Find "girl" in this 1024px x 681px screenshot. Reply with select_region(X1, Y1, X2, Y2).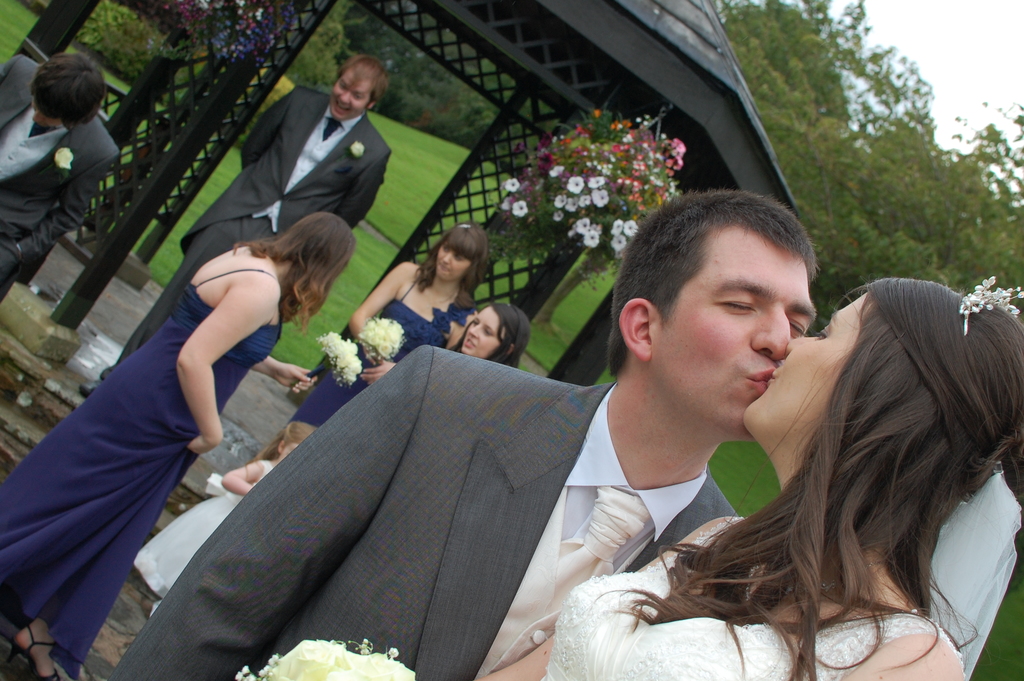
select_region(133, 416, 320, 621).
